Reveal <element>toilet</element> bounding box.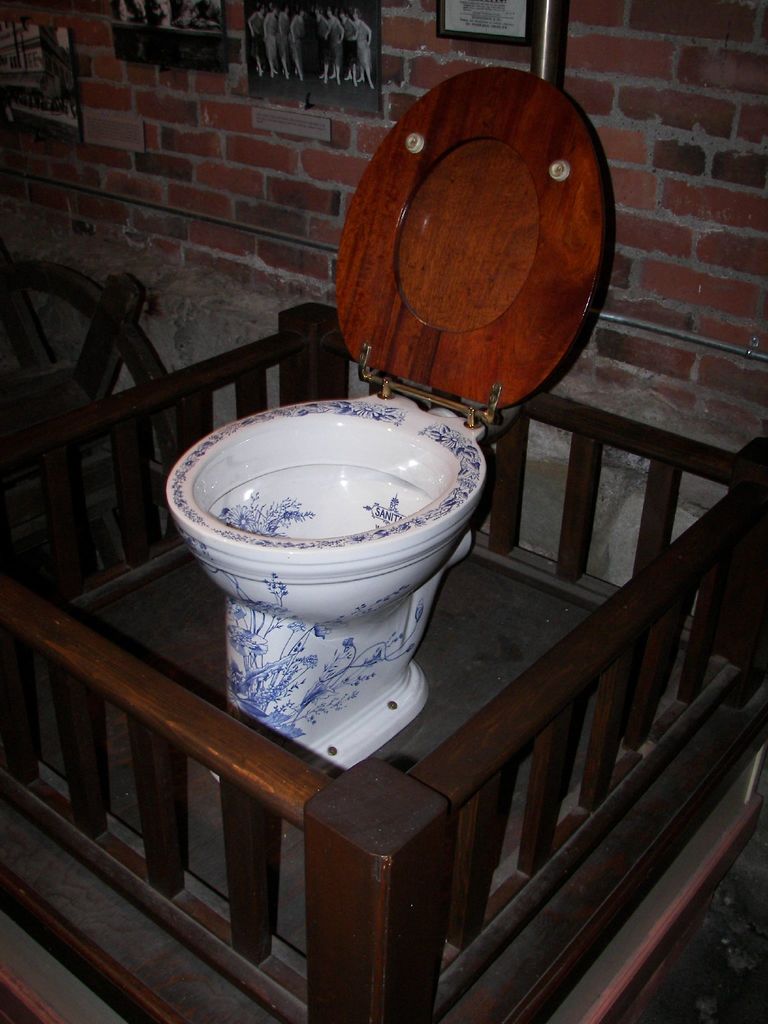
Revealed: bbox(161, 96, 610, 769).
